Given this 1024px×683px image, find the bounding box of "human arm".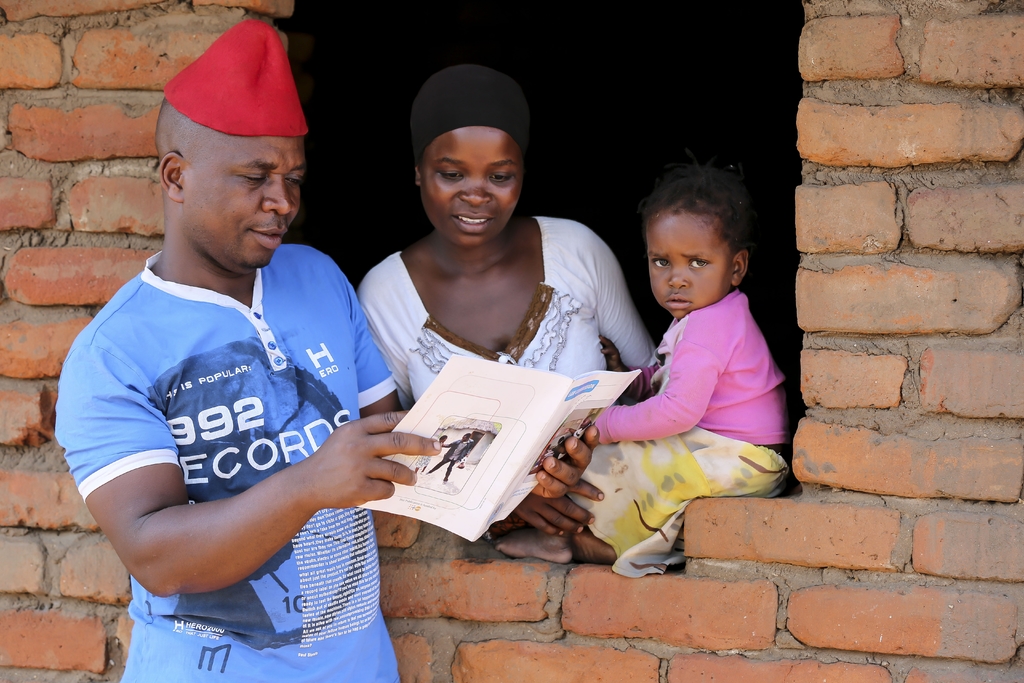
[x1=459, y1=441, x2=474, y2=461].
